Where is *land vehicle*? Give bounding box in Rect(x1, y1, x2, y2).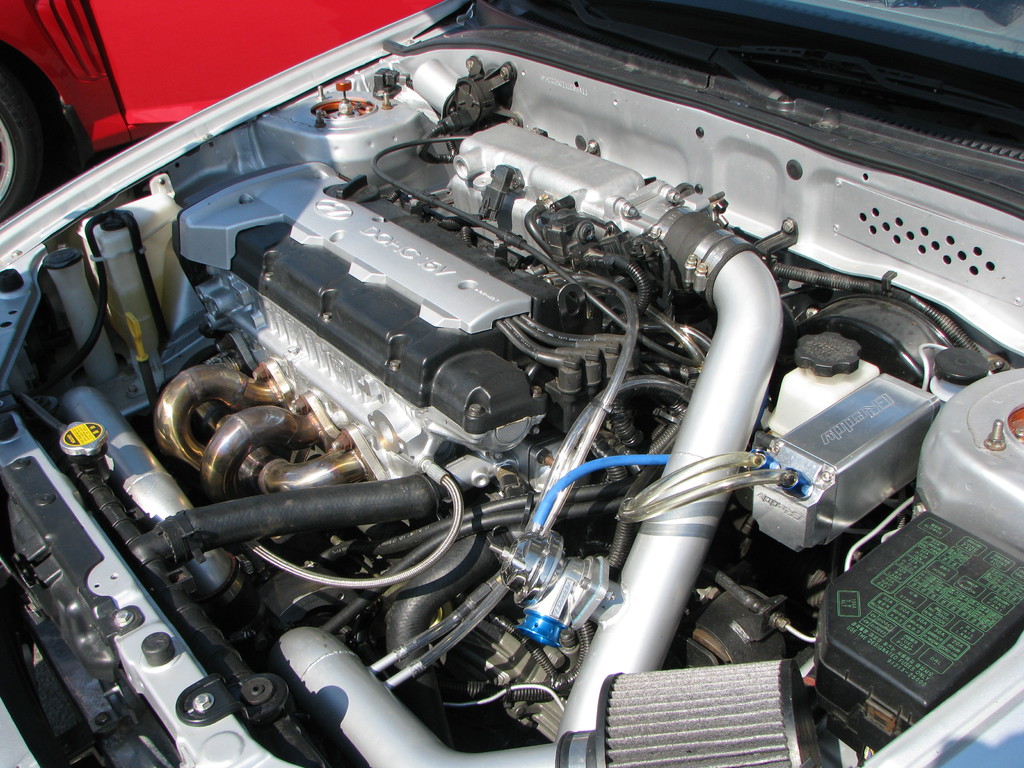
Rect(0, 1, 1023, 767).
